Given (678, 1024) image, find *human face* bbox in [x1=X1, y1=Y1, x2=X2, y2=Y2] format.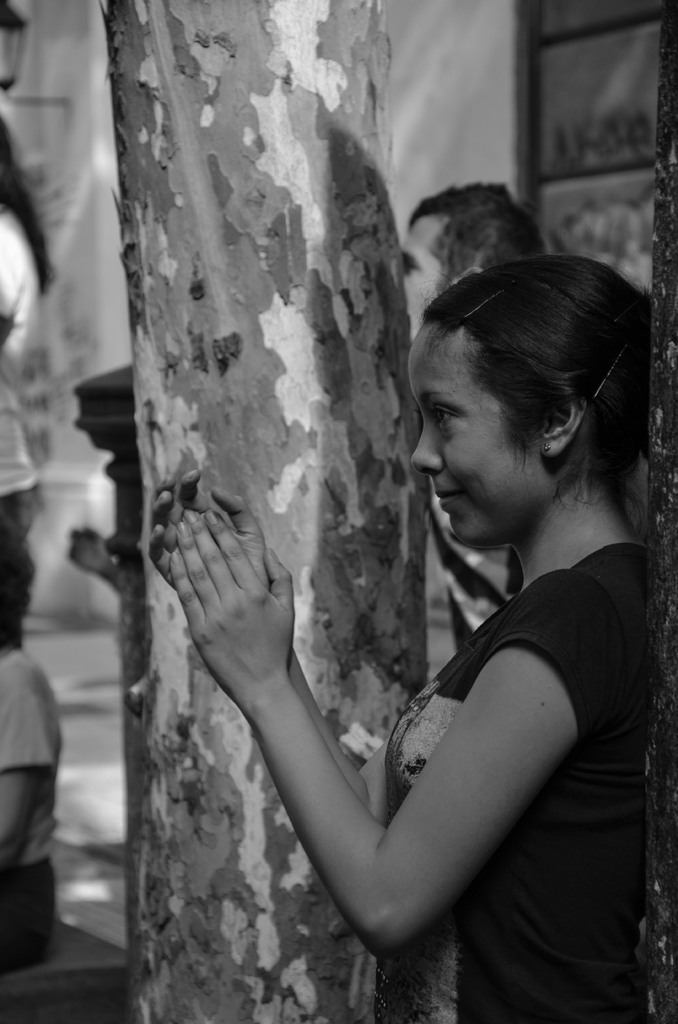
[x1=395, y1=216, x2=444, y2=350].
